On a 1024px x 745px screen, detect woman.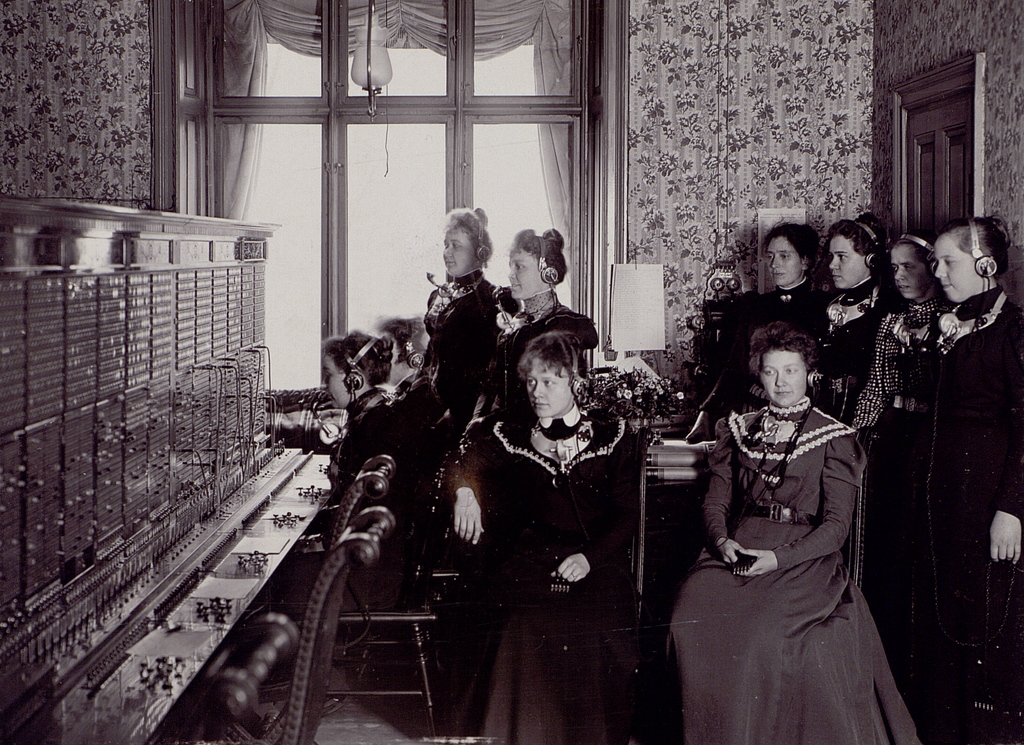
l=403, t=207, r=519, b=434.
